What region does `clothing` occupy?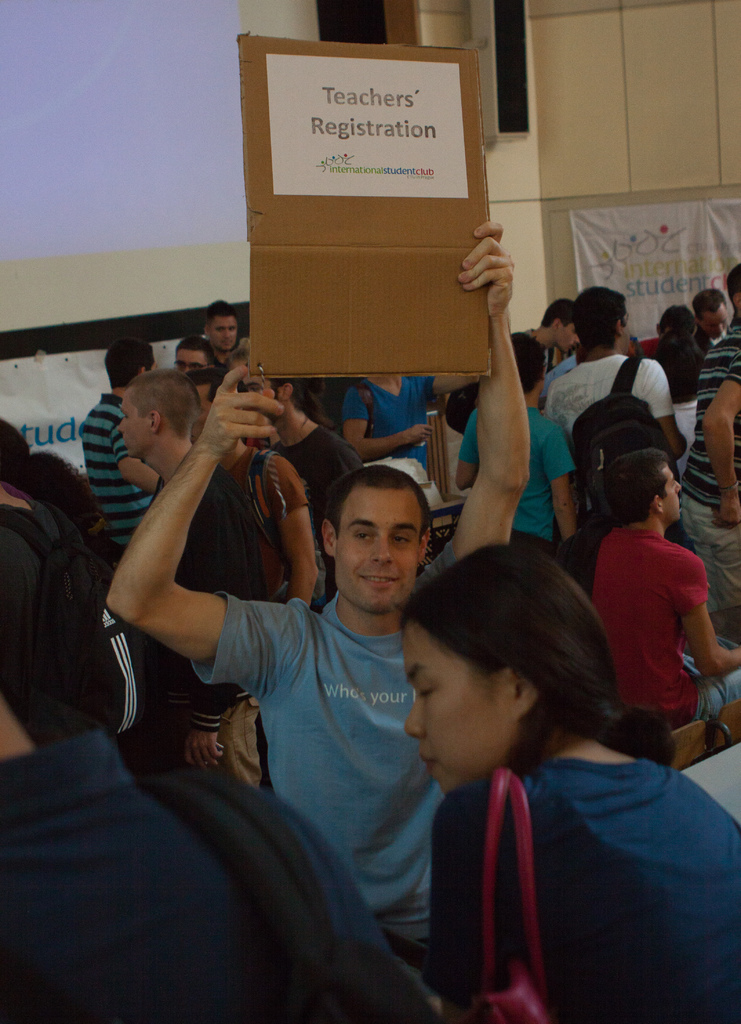
box(189, 547, 459, 942).
